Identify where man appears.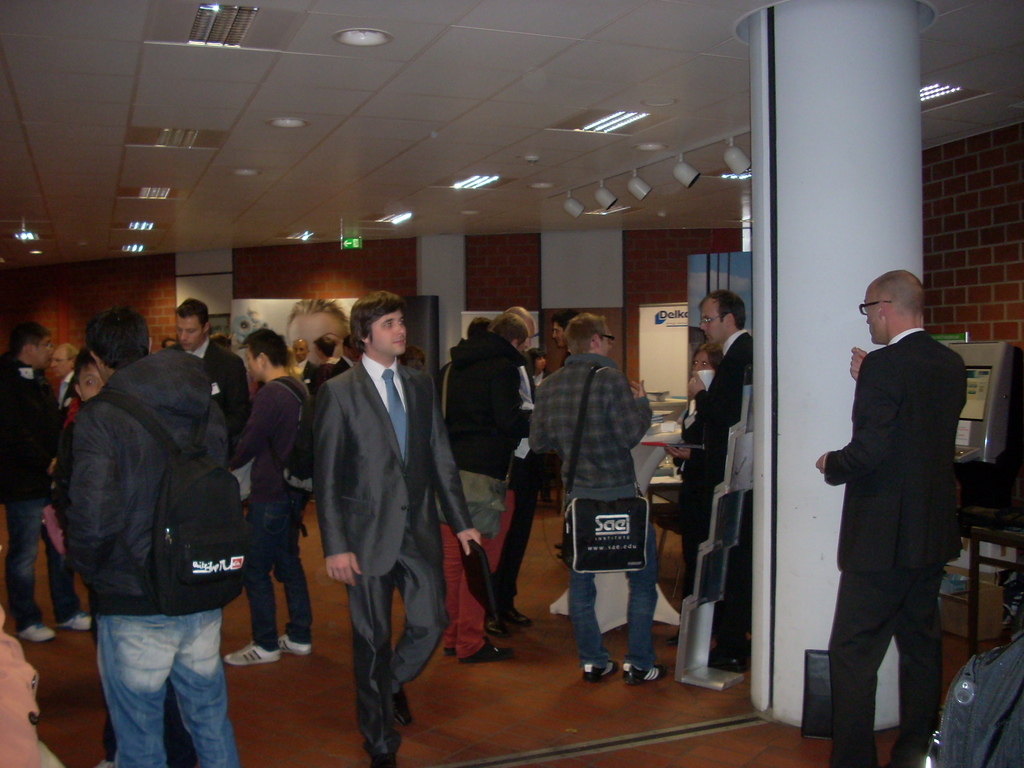
Appears at 48/285/271/760.
